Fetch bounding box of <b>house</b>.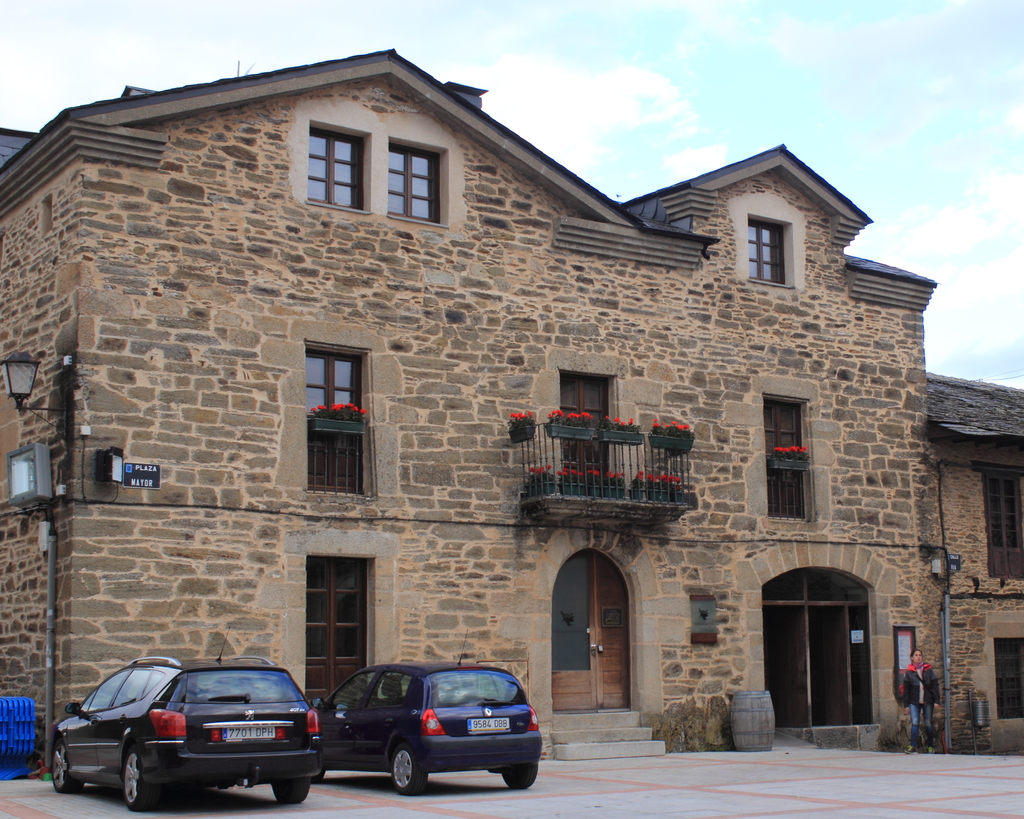
Bbox: x1=923 y1=368 x2=1023 y2=762.
